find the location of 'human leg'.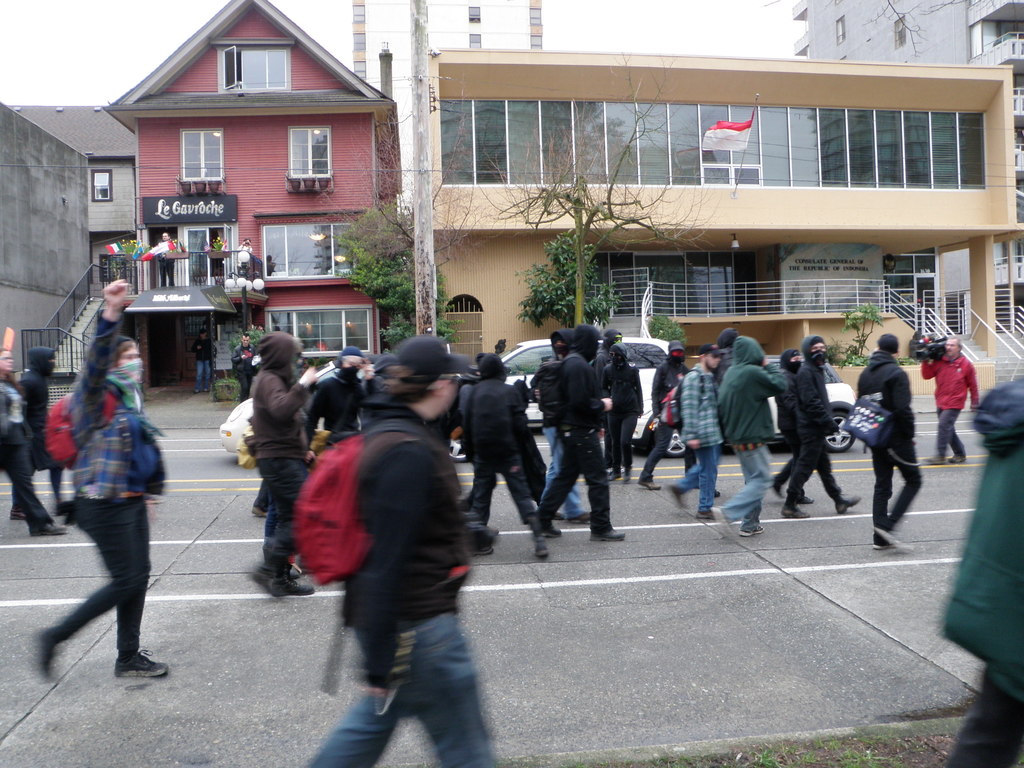
Location: x1=469 y1=433 x2=492 y2=520.
